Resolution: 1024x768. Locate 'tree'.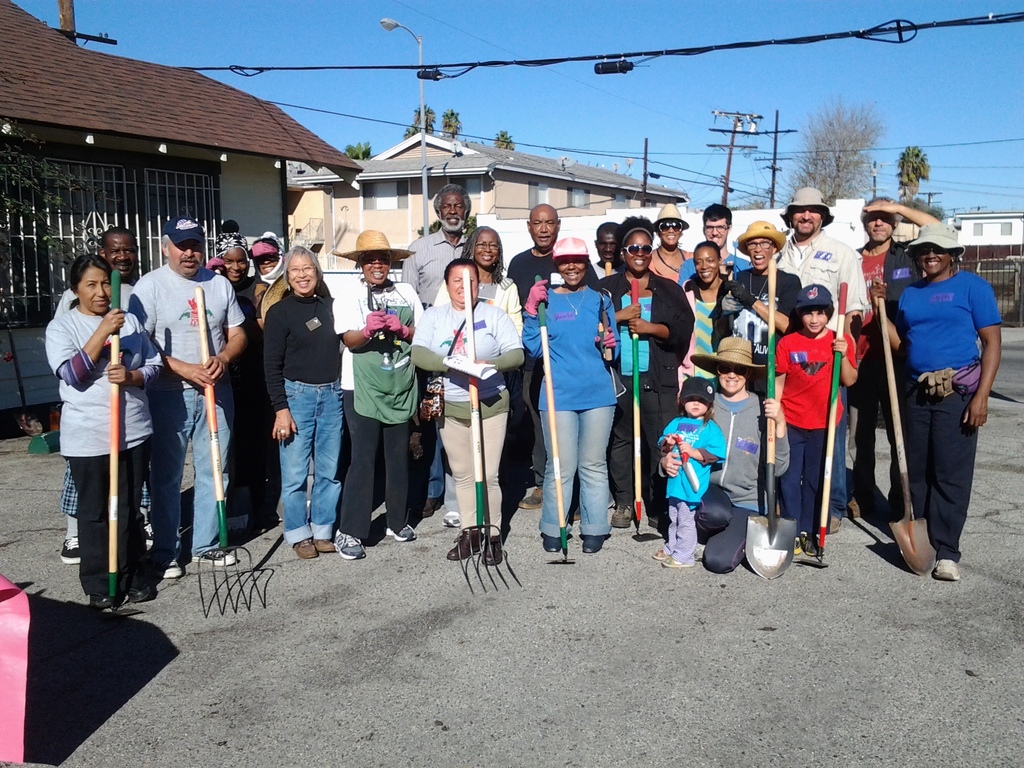
x1=407, y1=105, x2=435, y2=134.
